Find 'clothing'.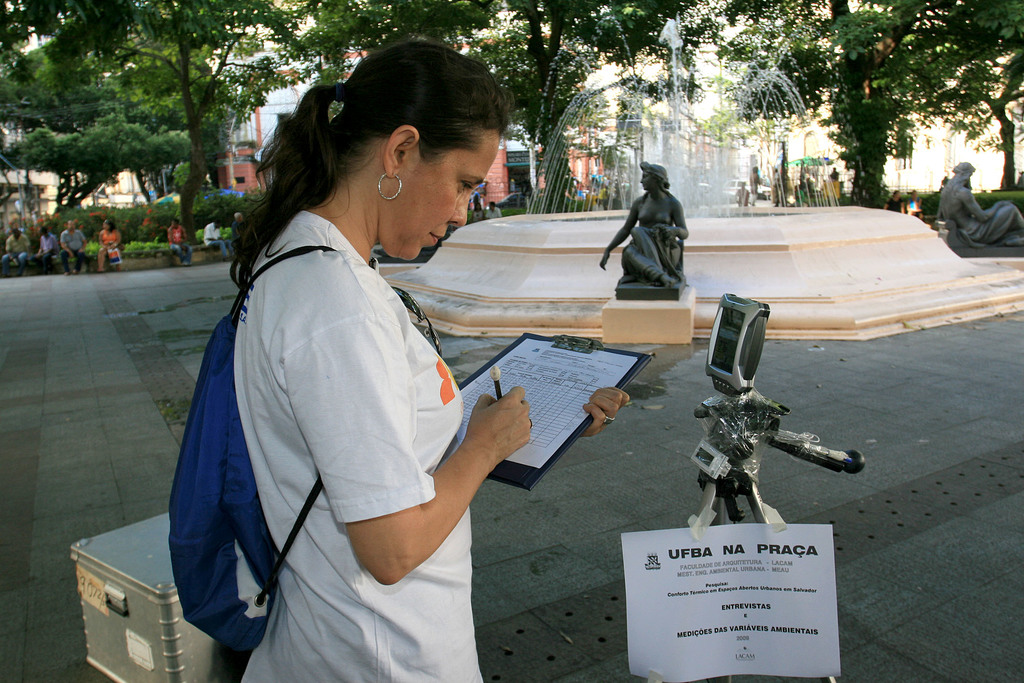
40/227/63/268.
